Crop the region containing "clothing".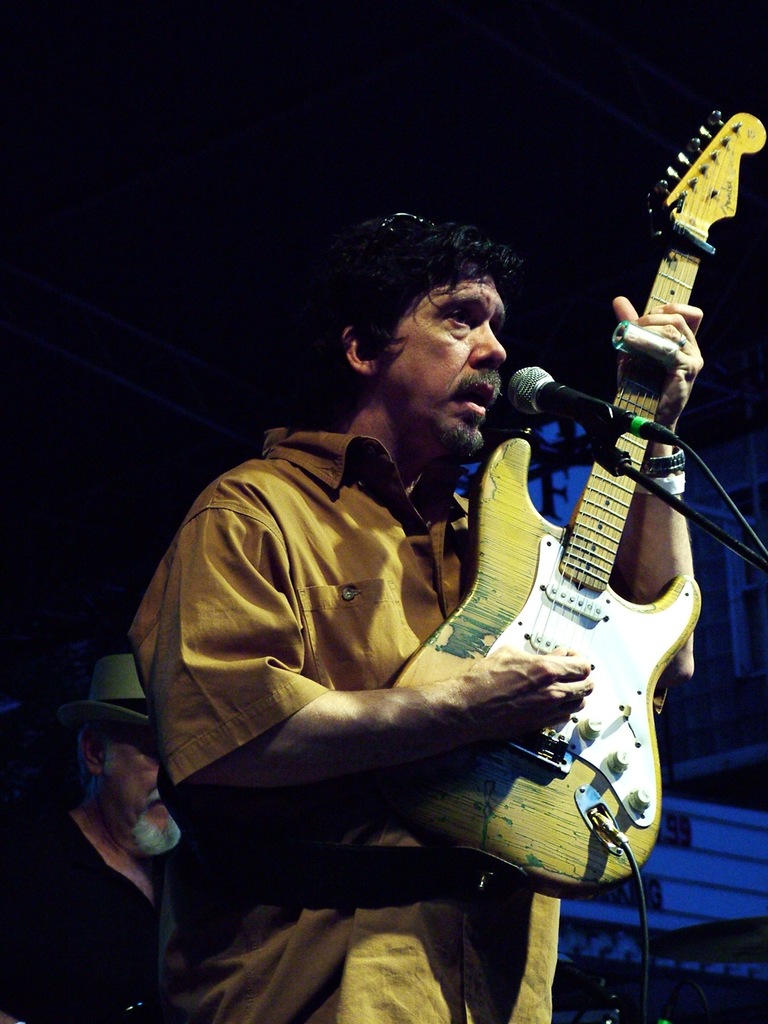
Crop region: 194, 836, 462, 1023.
